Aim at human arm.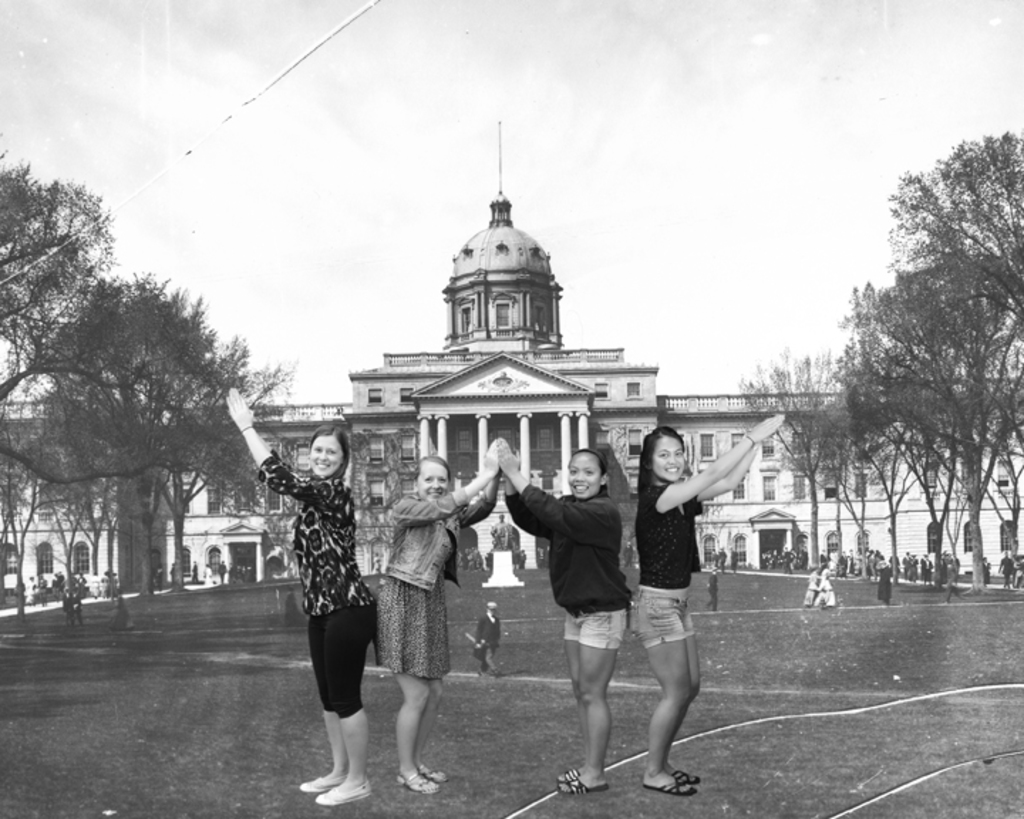
Aimed at BBox(494, 432, 614, 545).
